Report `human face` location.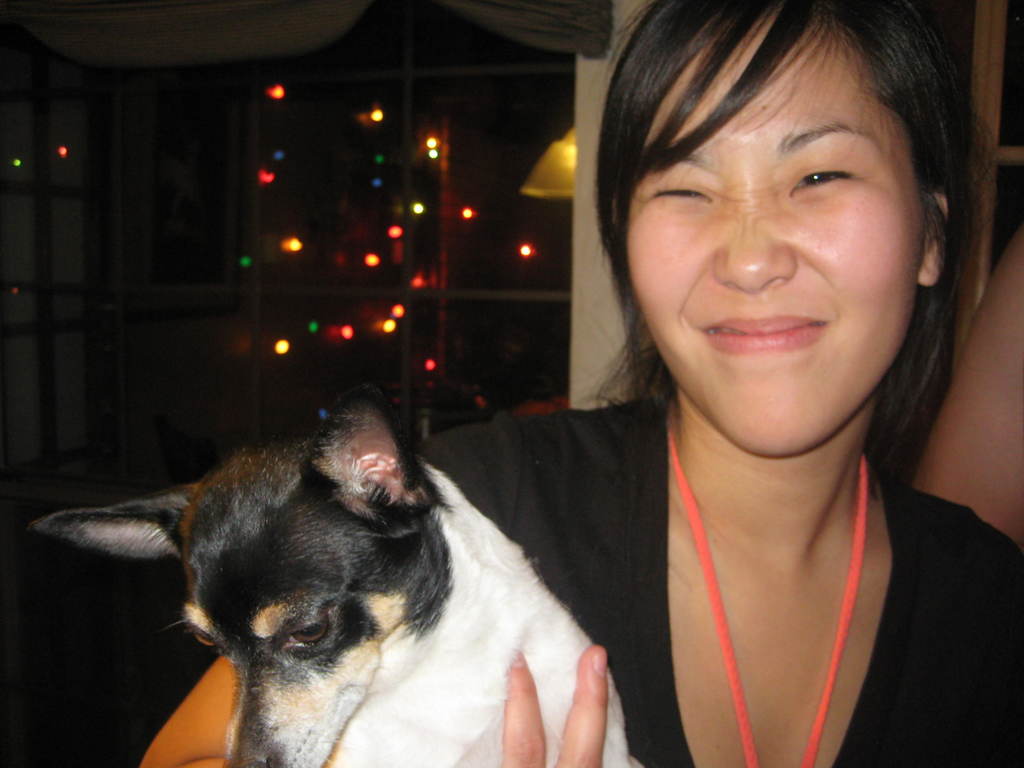
Report: (x1=623, y1=19, x2=922, y2=465).
